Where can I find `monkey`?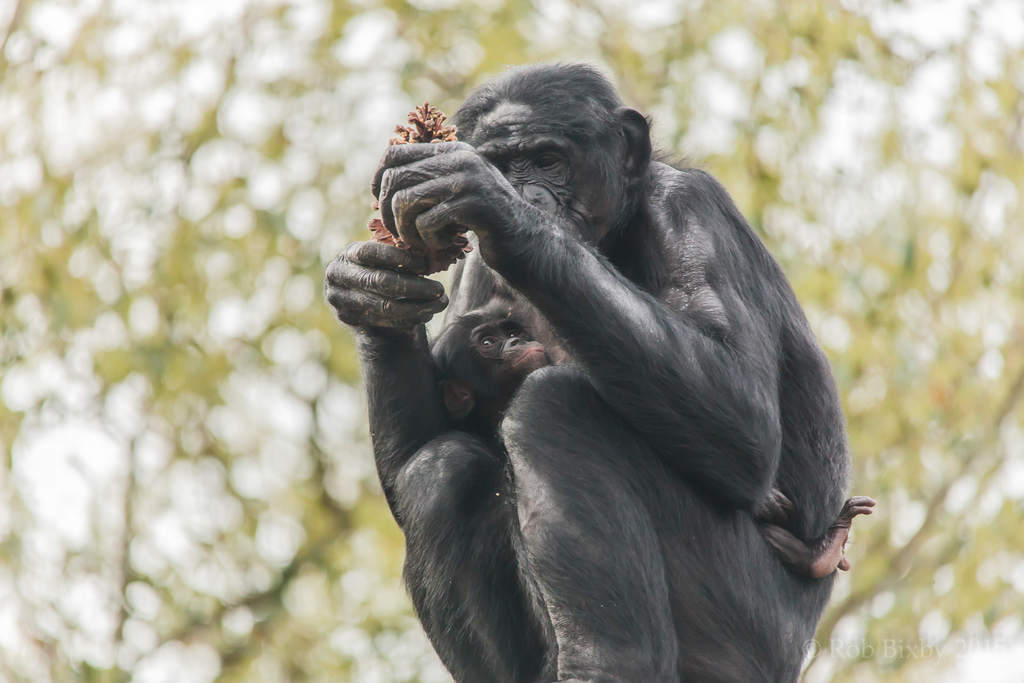
You can find it at left=416, top=297, right=880, bottom=580.
